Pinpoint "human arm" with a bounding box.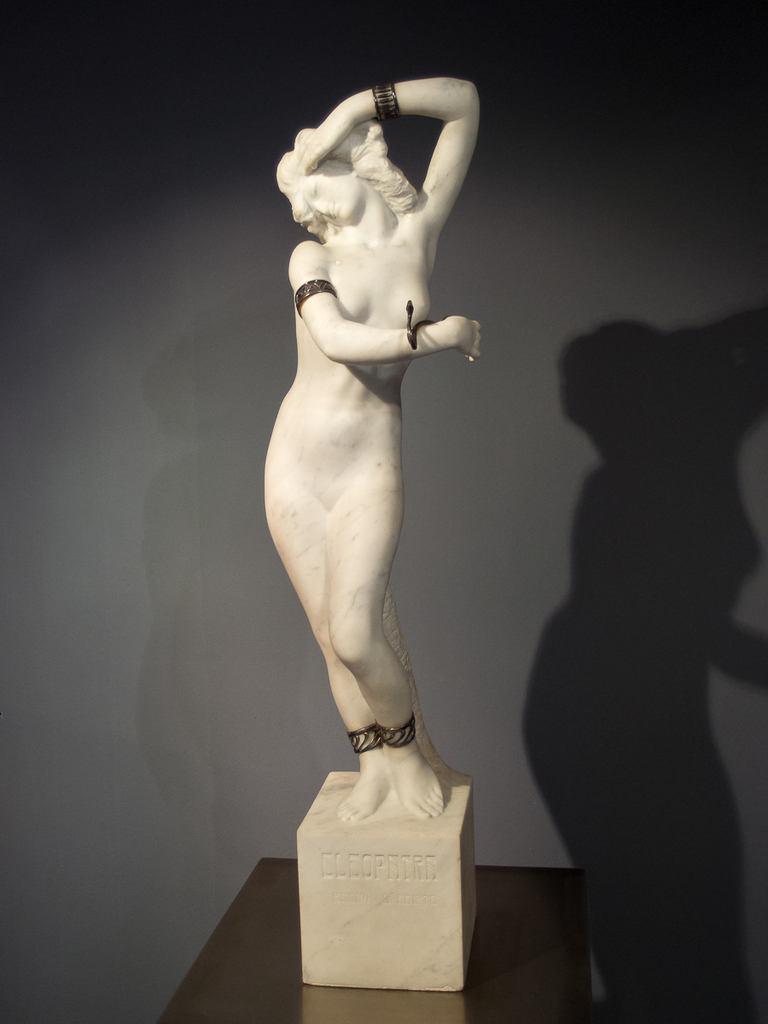
(288,258,488,375).
